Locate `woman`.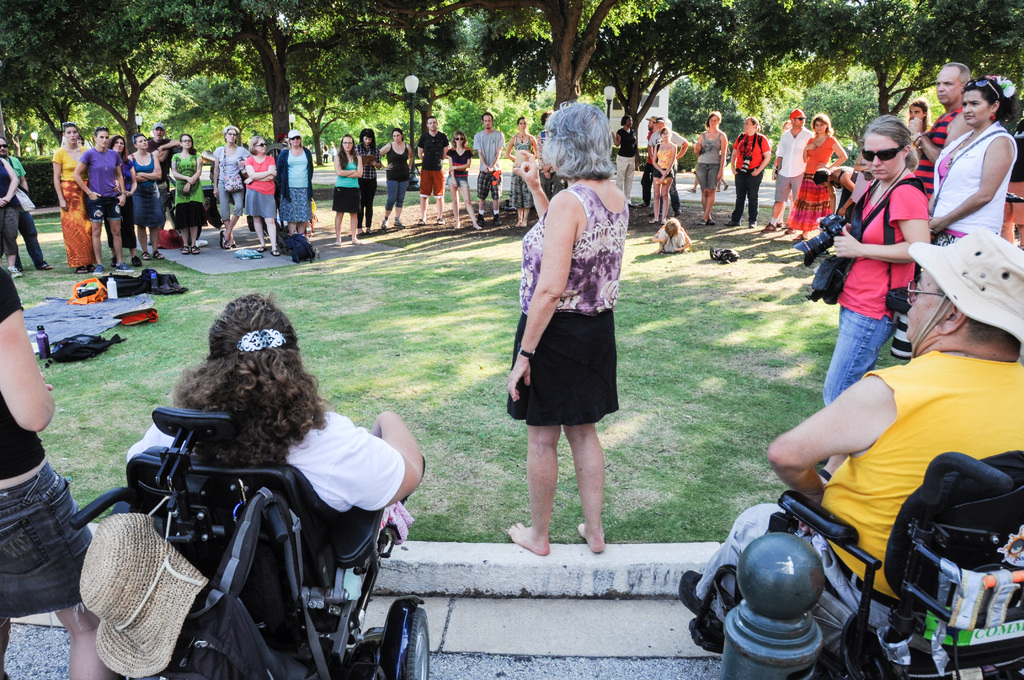
Bounding box: x1=241 y1=135 x2=278 y2=257.
